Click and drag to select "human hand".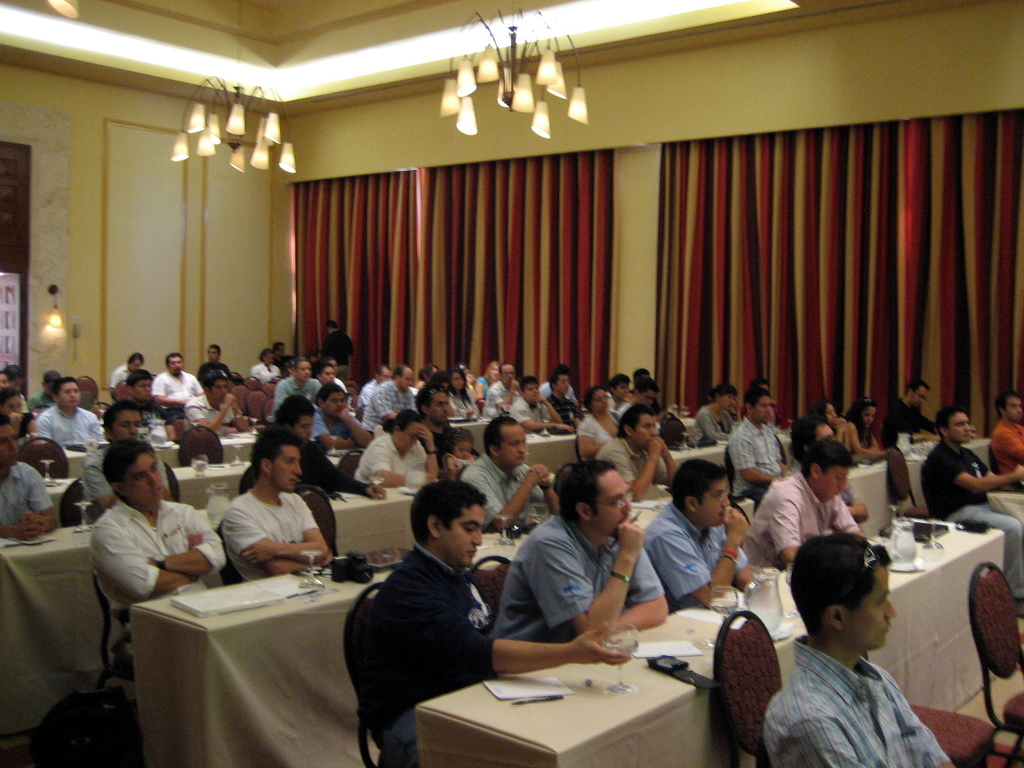
Selection: 655,438,667,451.
